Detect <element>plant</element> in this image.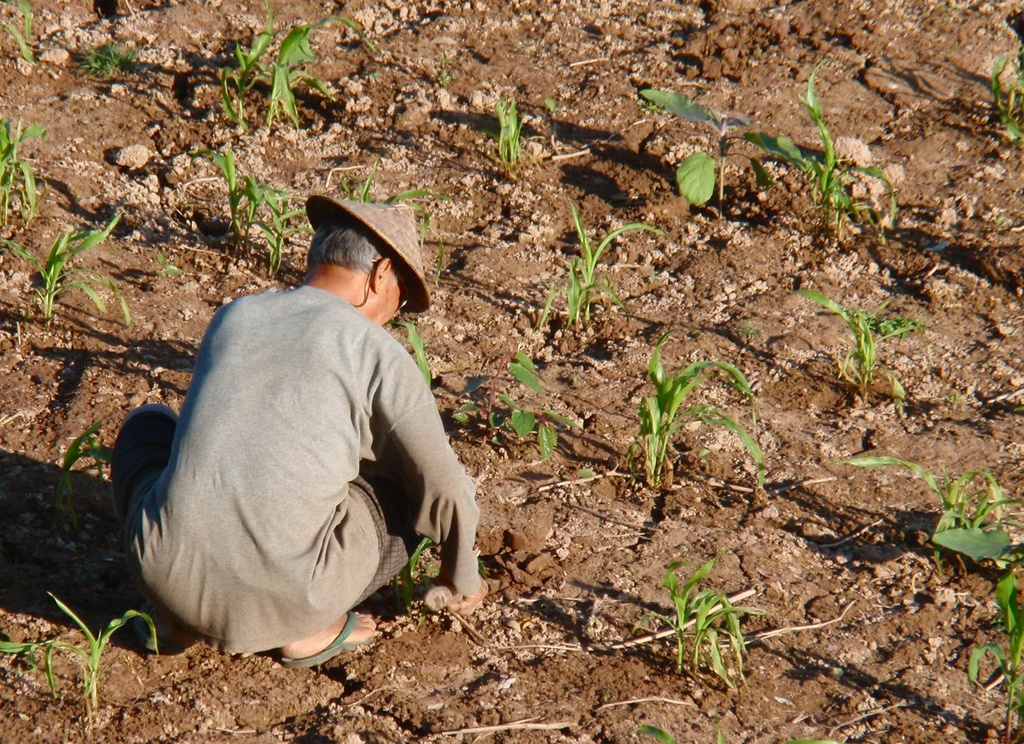
Detection: box=[963, 610, 1023, 743].
